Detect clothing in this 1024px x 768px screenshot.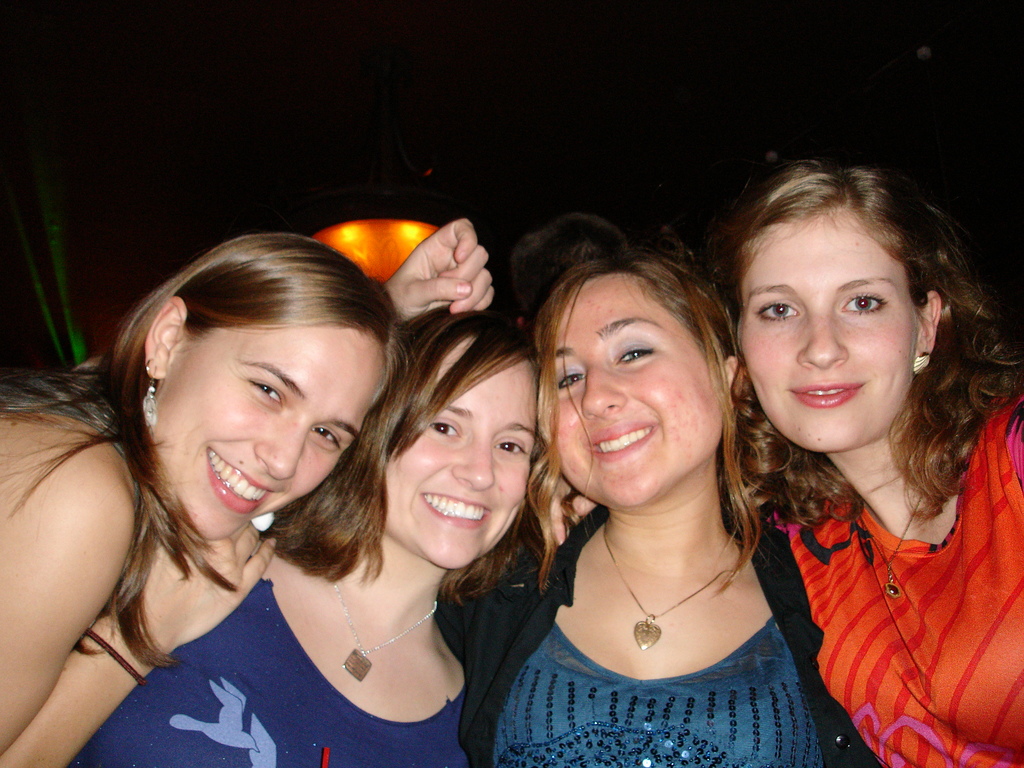
Detection: crop(819, 358, 1023, 767).
